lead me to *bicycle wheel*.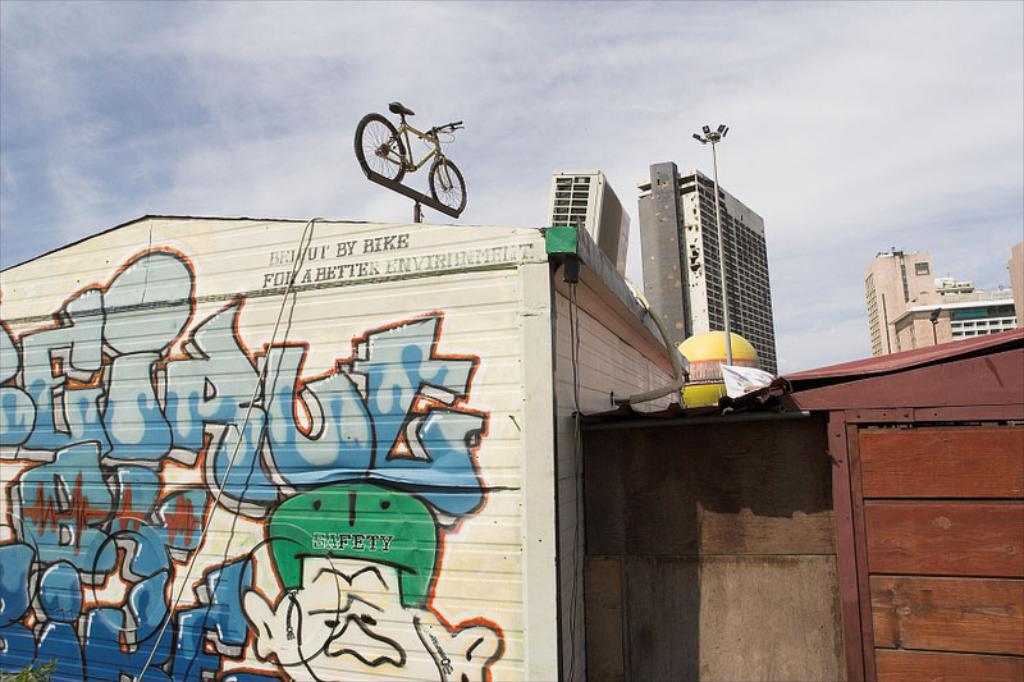
Lead to [x1=356, y1=115, x2=410, y2=187].
